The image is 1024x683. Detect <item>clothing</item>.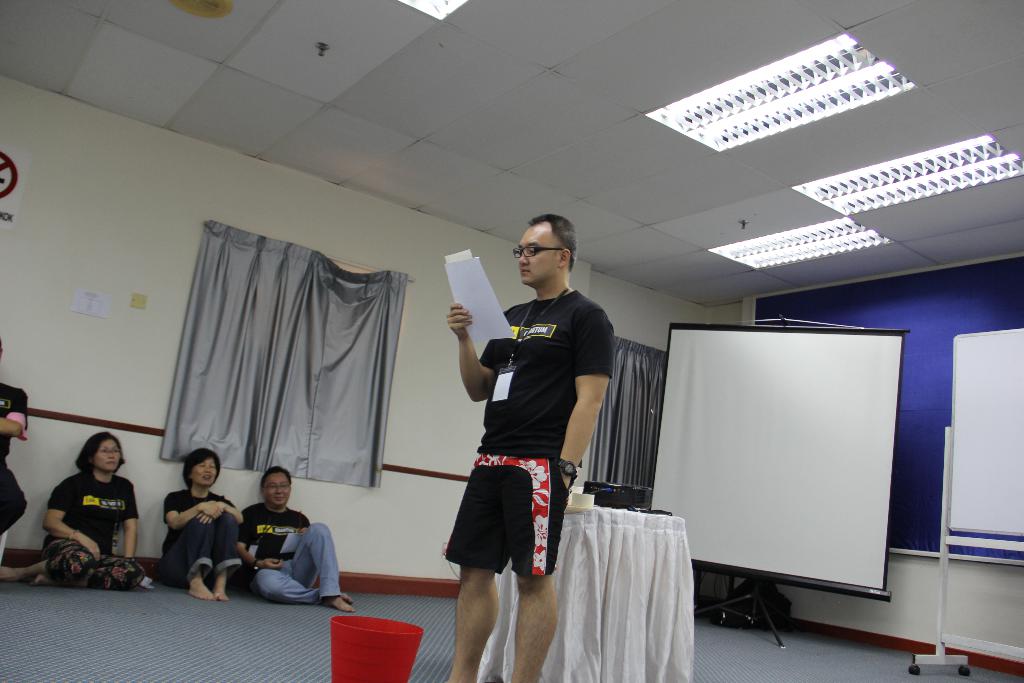
Detection: (429, 283, 619, 575).
